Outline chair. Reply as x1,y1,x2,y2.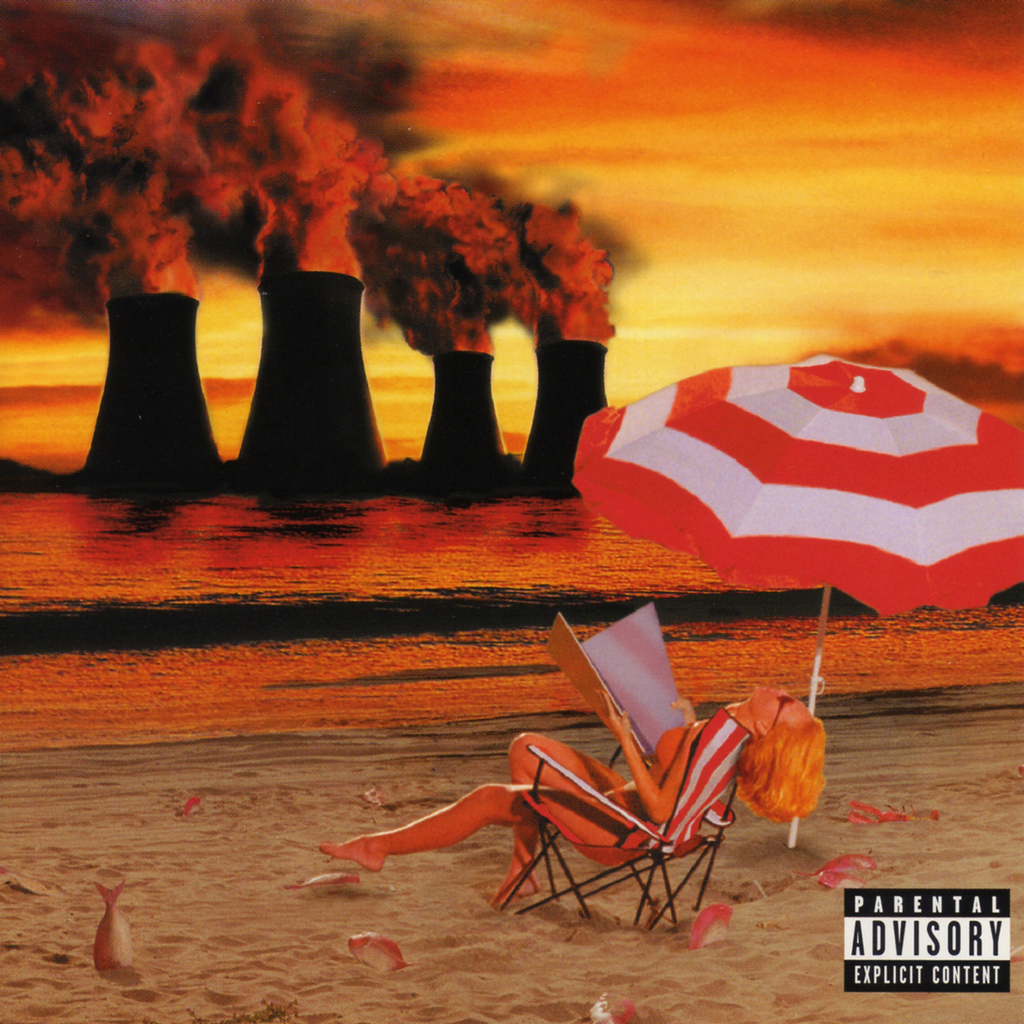
487,705,754,932.
